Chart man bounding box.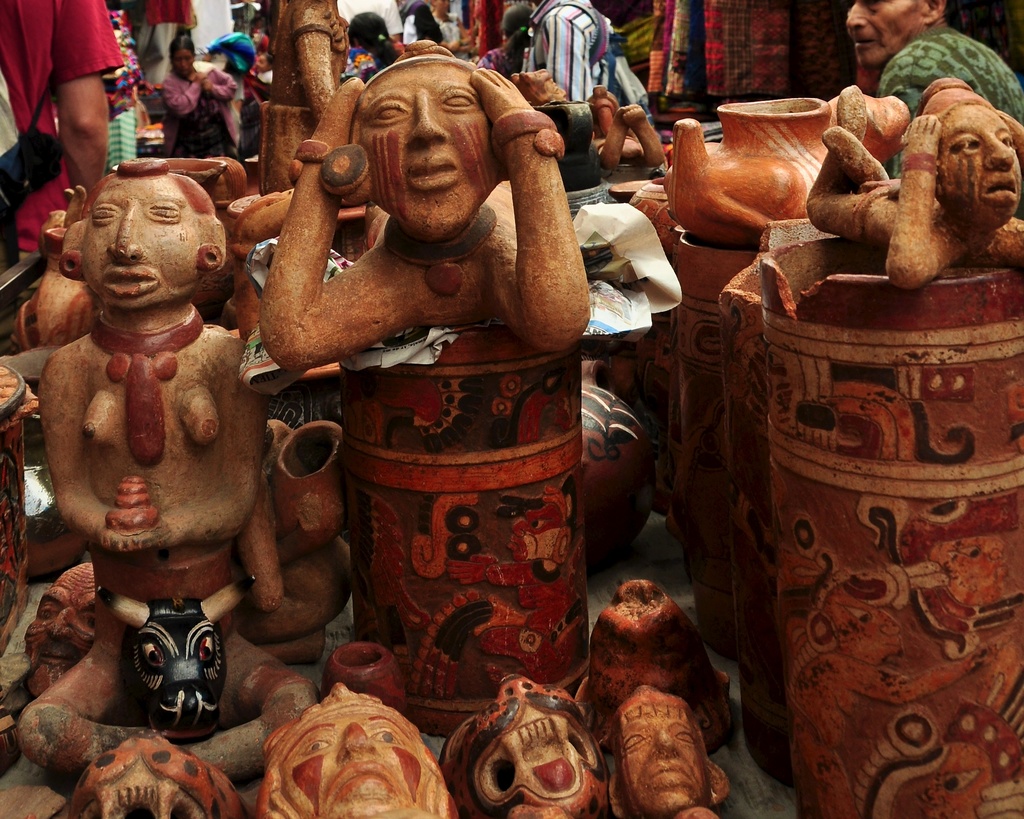
Charted: rect(513, 0, 614, 106).
